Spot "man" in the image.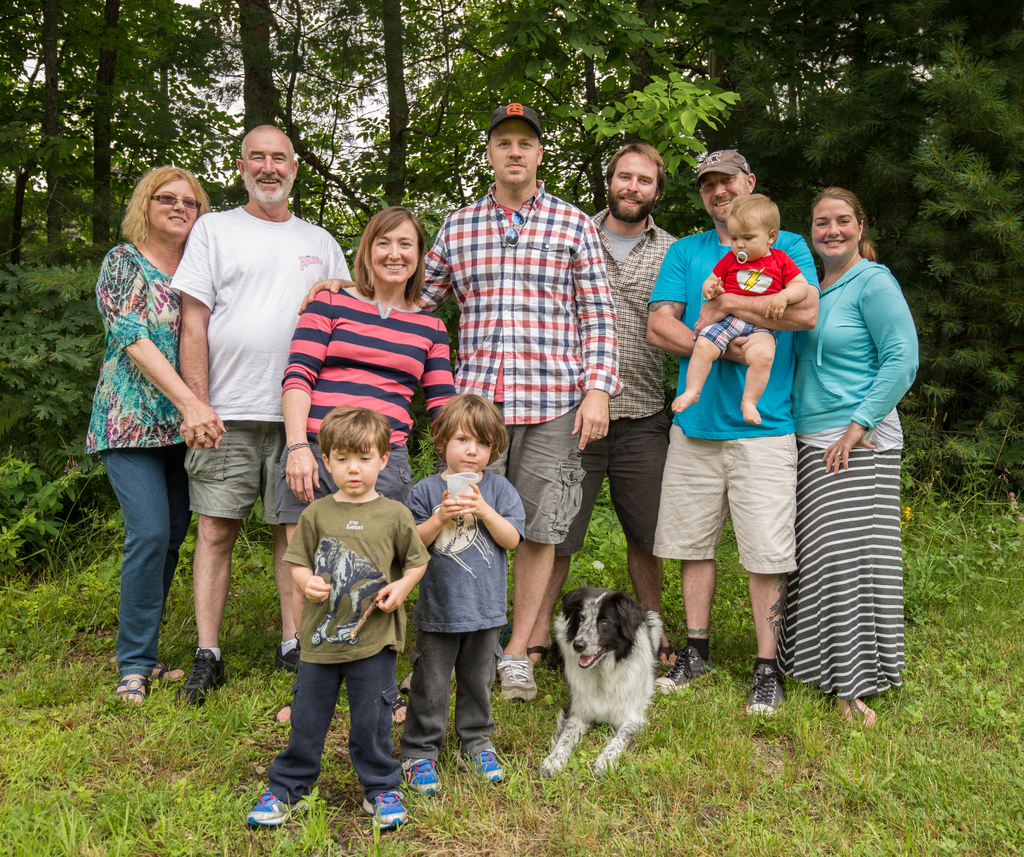
"man" found at locate(296, 103, 624, 702).
